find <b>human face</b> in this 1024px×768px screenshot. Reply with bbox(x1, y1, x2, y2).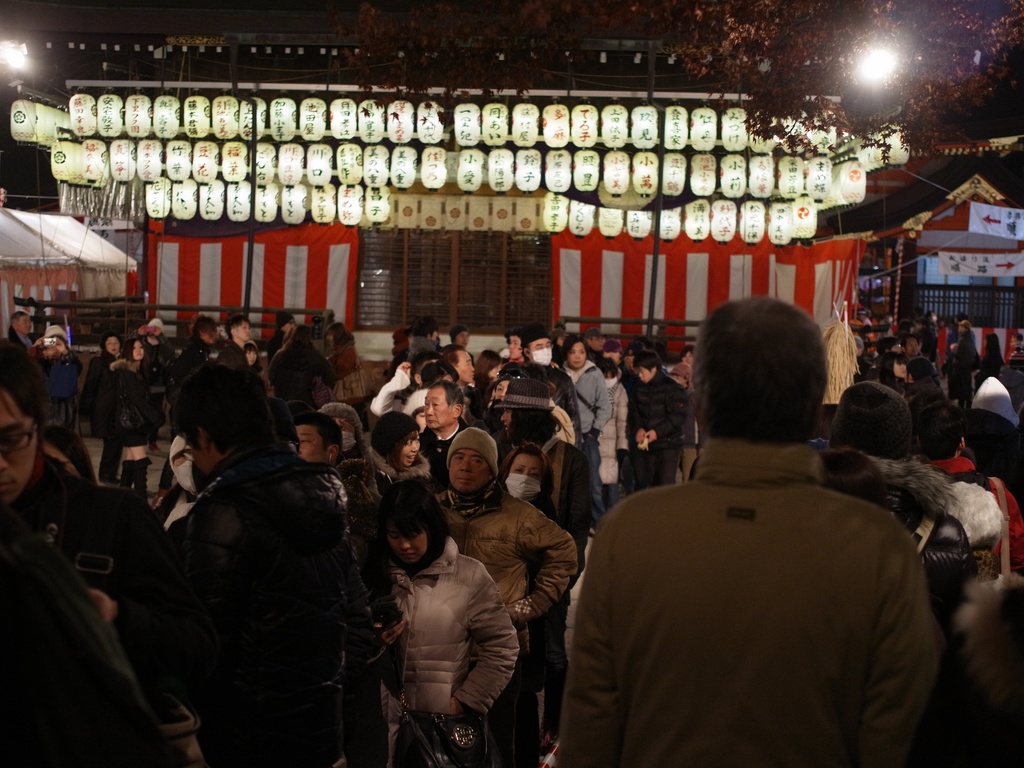
bbox(384, 521, 425, 561).
